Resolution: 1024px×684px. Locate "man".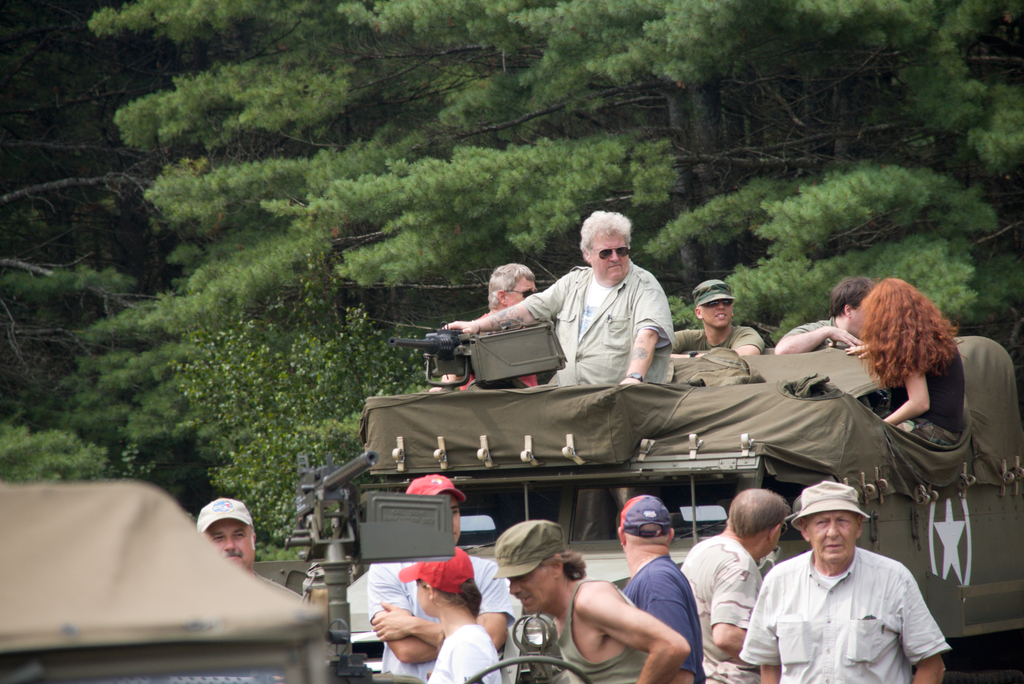
{"x1": 735, "y1": 476, "x2": 948, "y2": 683}.
